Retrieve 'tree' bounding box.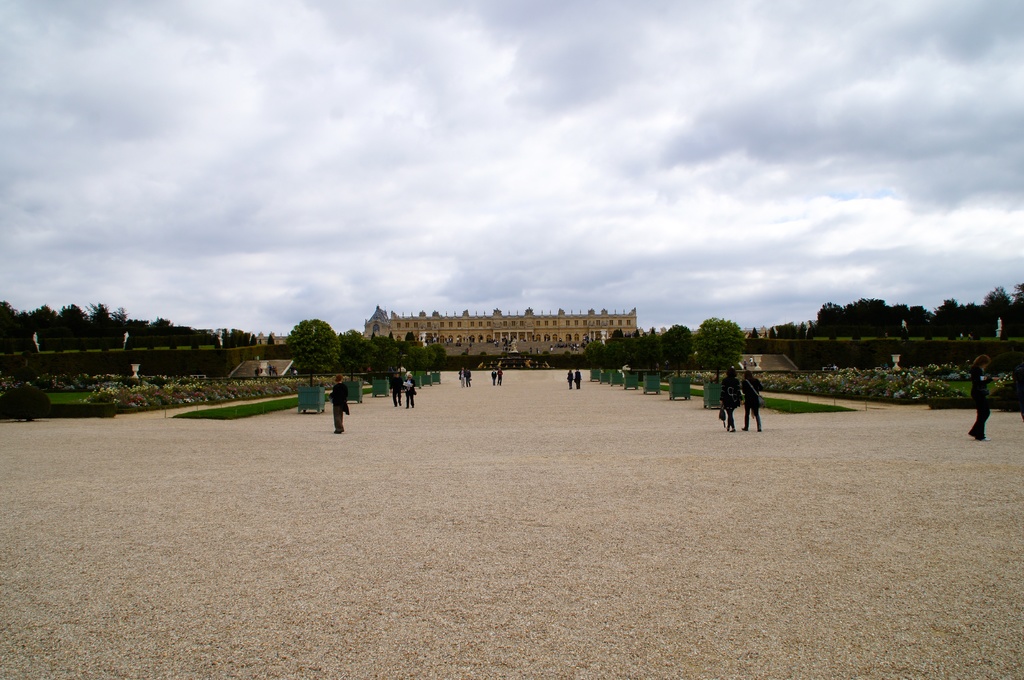
Bounding box: 696,317,751,376.
